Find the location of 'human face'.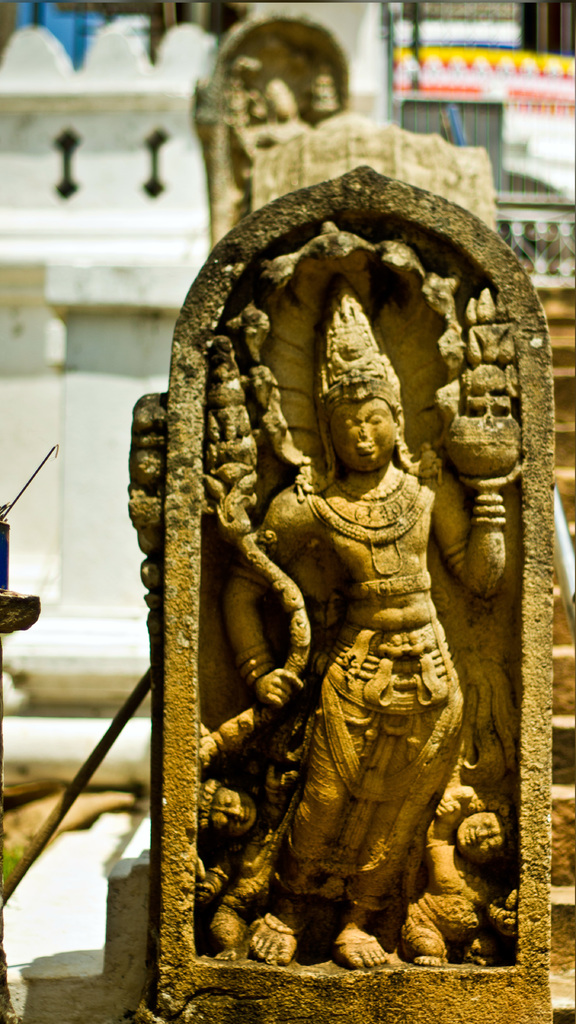
Location: 333/399/400/473.
